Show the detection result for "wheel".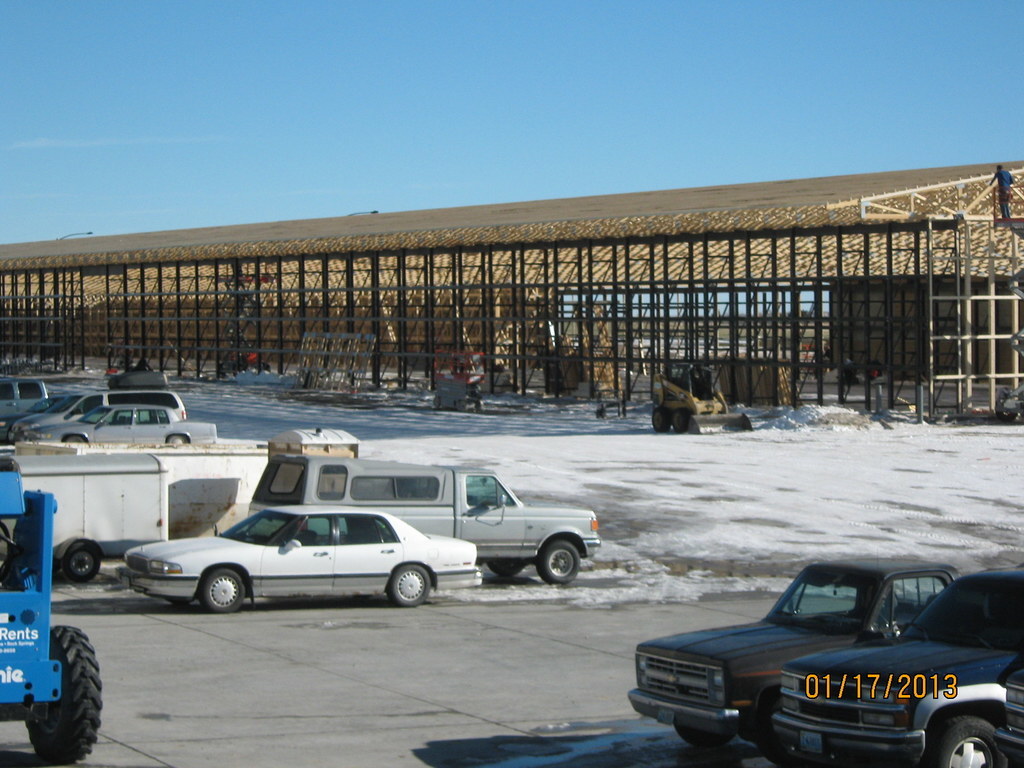
13 637 94 744.
